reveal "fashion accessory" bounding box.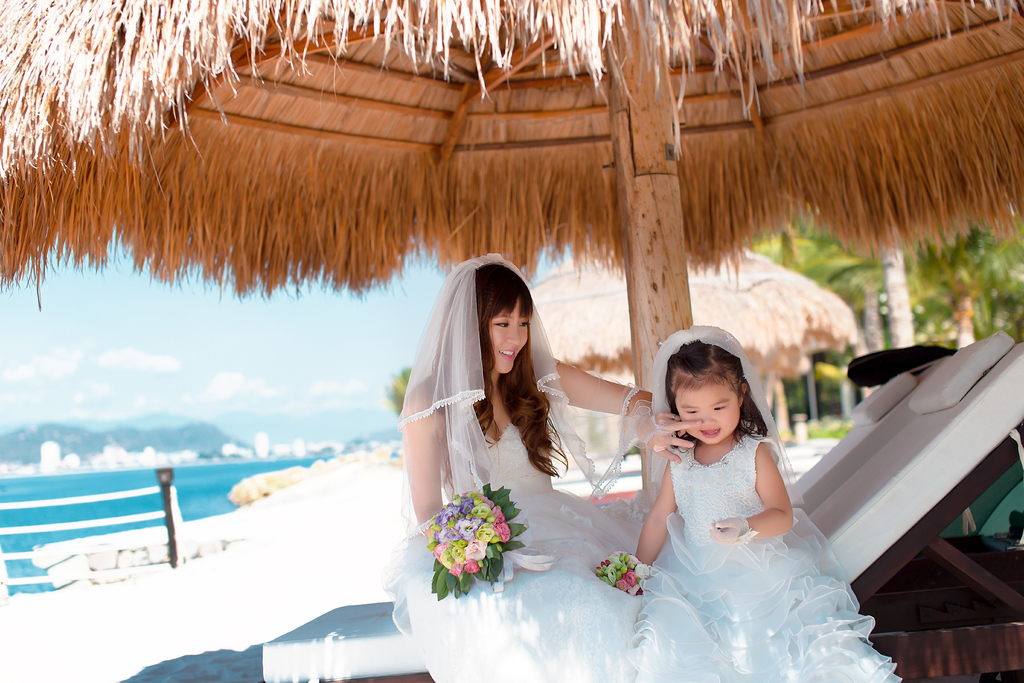
Revealed: bbox(685, 337, 702, 345).
